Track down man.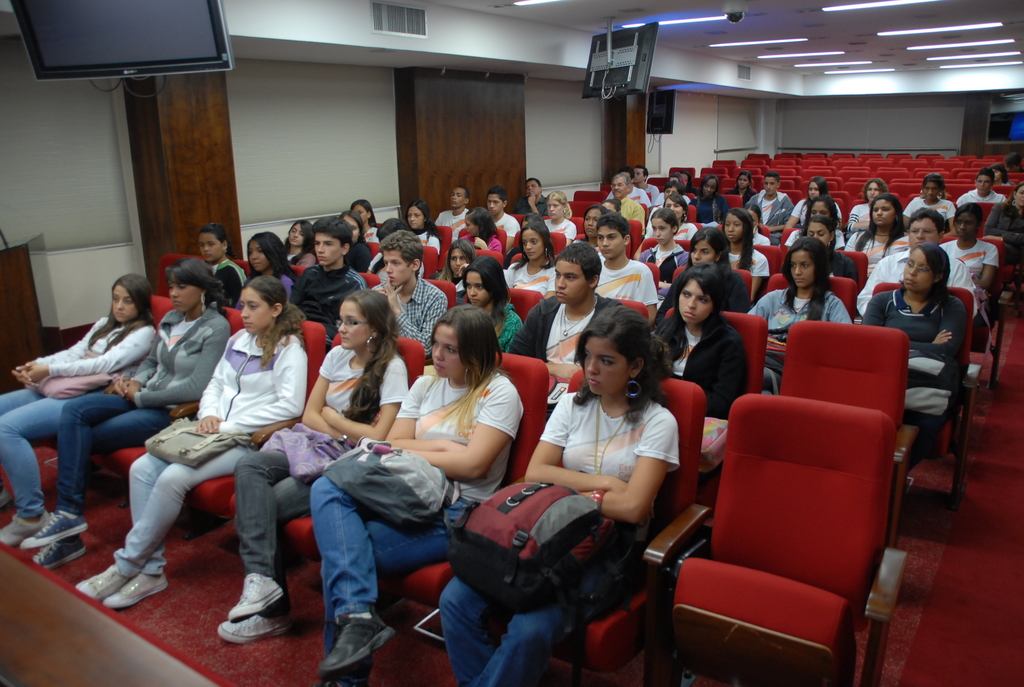
Tracked to box=[513, 175, 549, 215].
